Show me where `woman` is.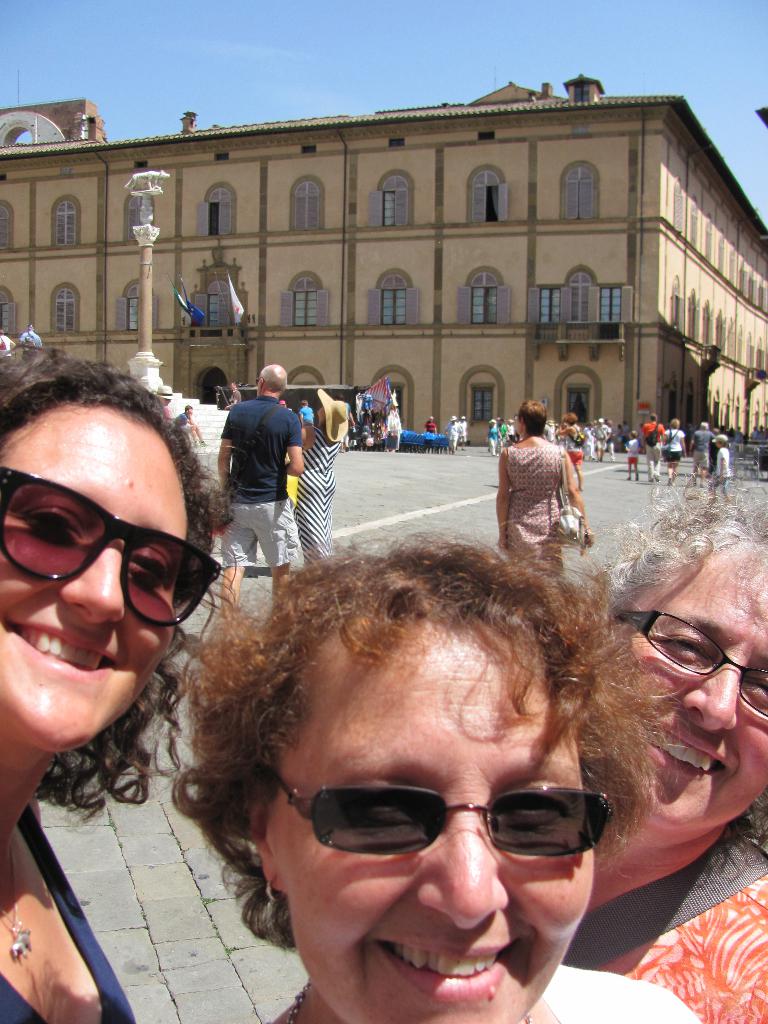
`woman` is at crop(486, 399, 588, 566).
